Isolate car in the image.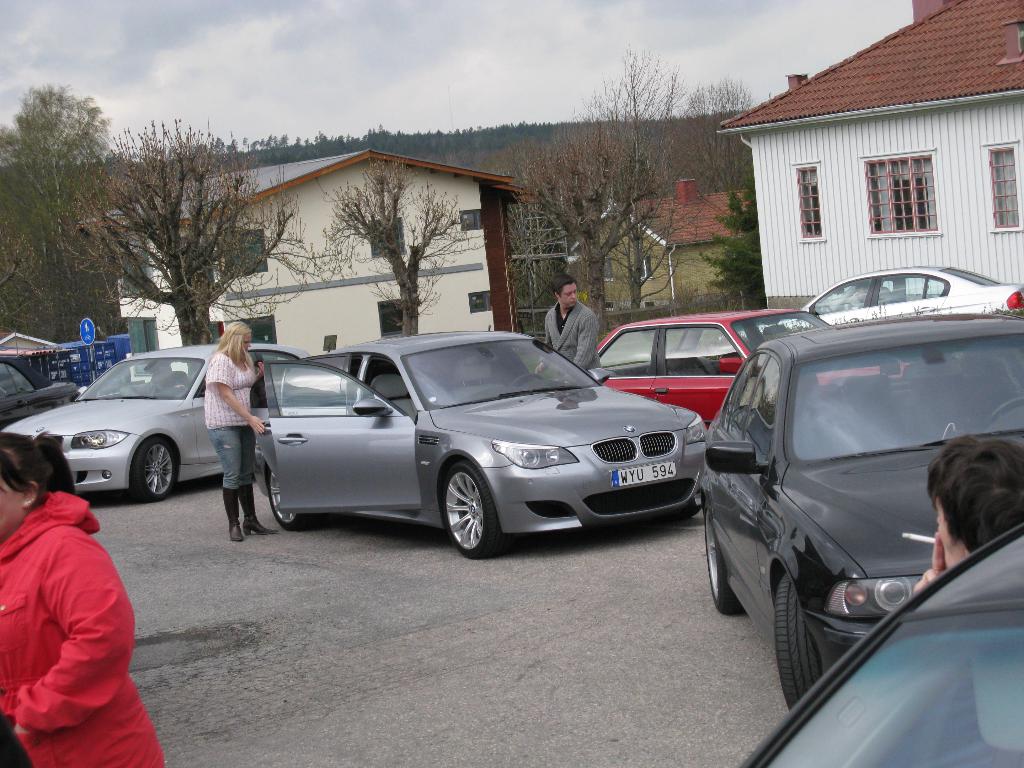
Isolated region: region(0, 342, 312, 506).
